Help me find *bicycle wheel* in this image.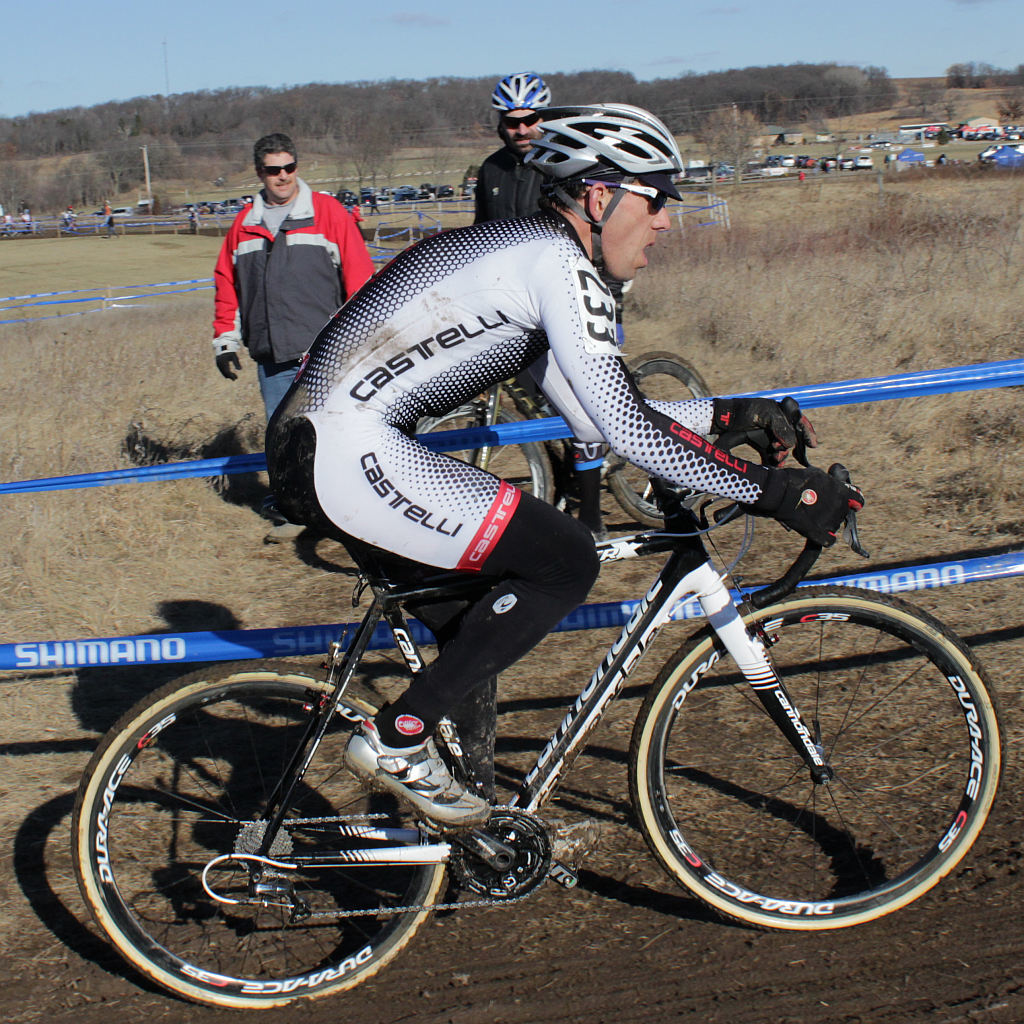
Found it: (left=69, top=657, right=447, bottom=1010).
